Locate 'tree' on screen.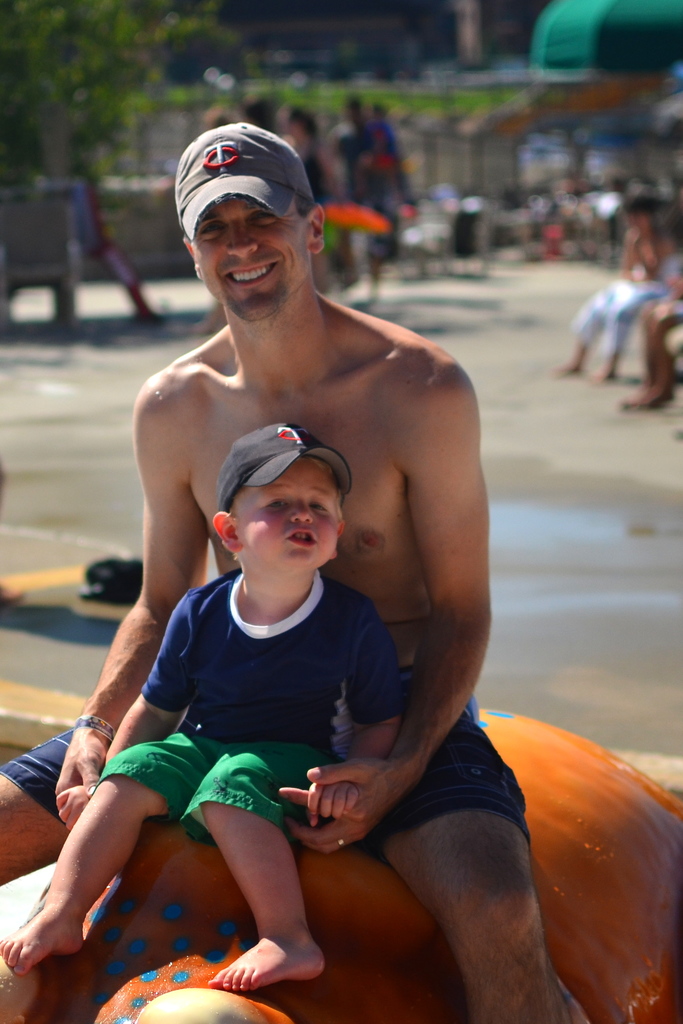
On screen at bbox=[0, 0, 232, 317].
